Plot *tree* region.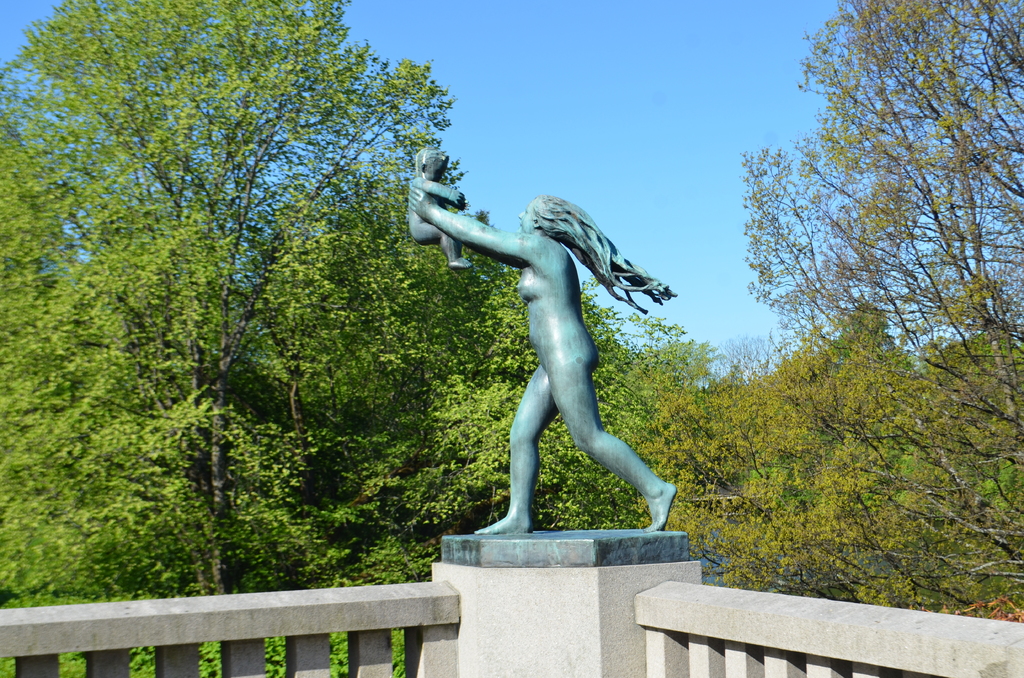
Plotted at (x1=758, y1=297, x2=931, y2=573).
